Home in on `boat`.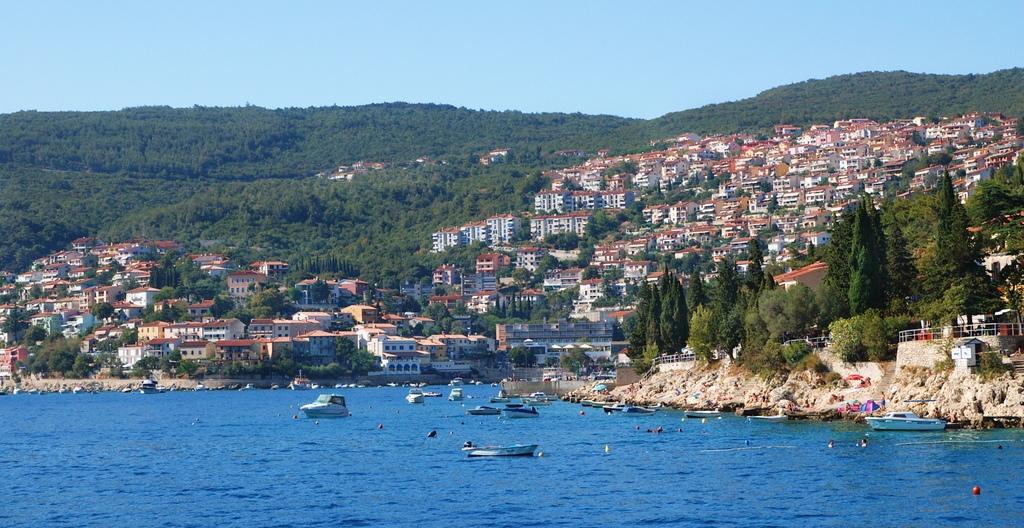
Homed in at [left=868, top=408, right=948, bottom=435].
